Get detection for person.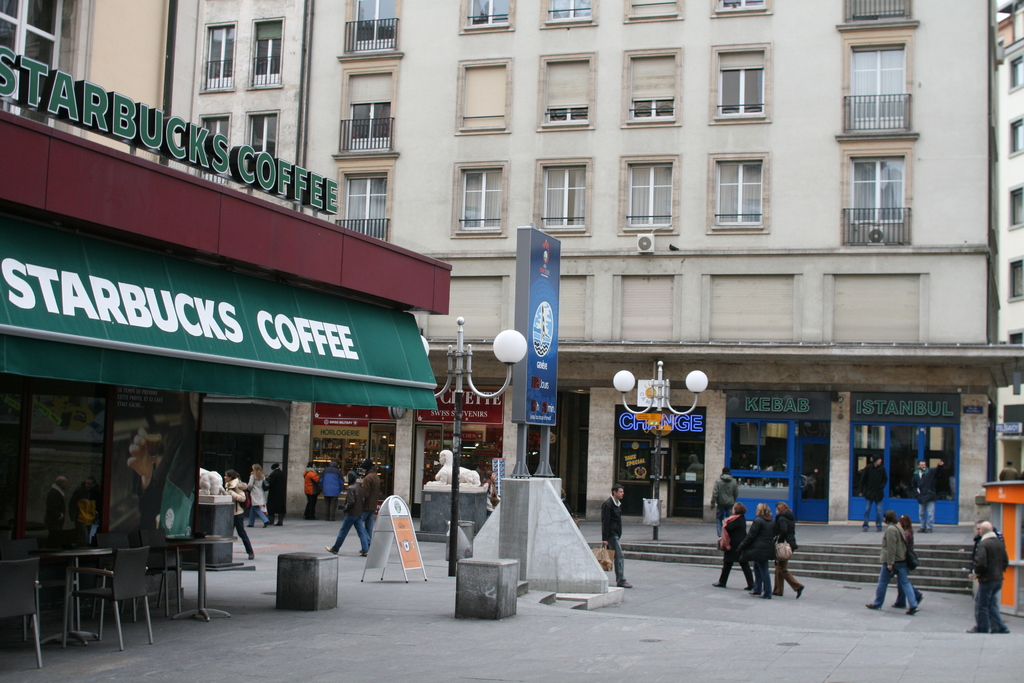
Detection: x1=889, y1=508, x2=925, y2=605.
